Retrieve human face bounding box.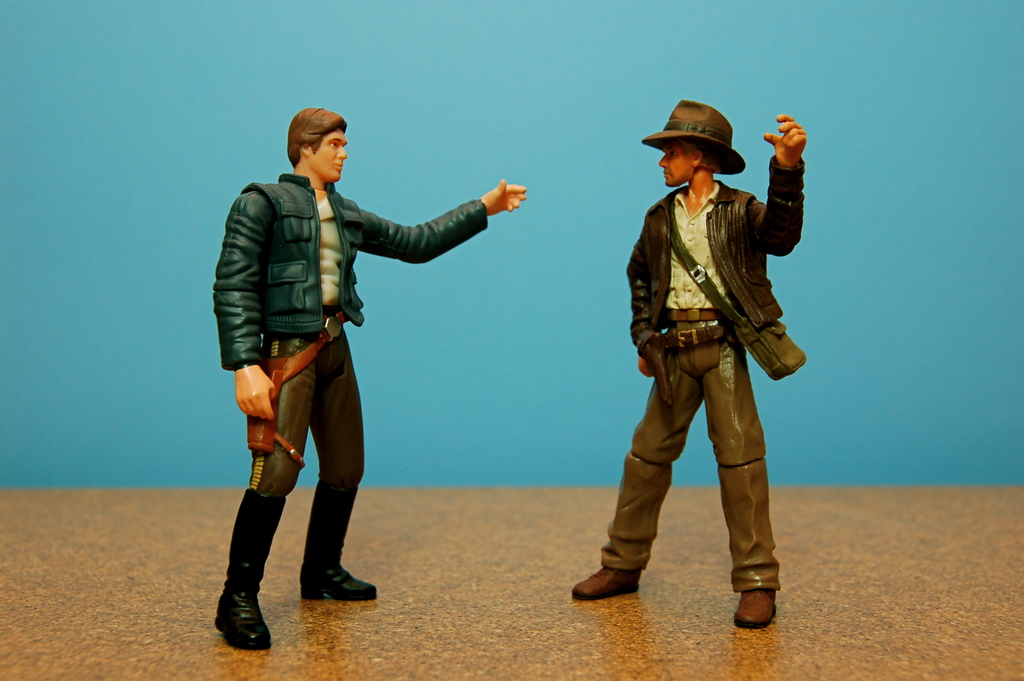
Bounding box: [left=311, top=128, right=350, bottom=183].
